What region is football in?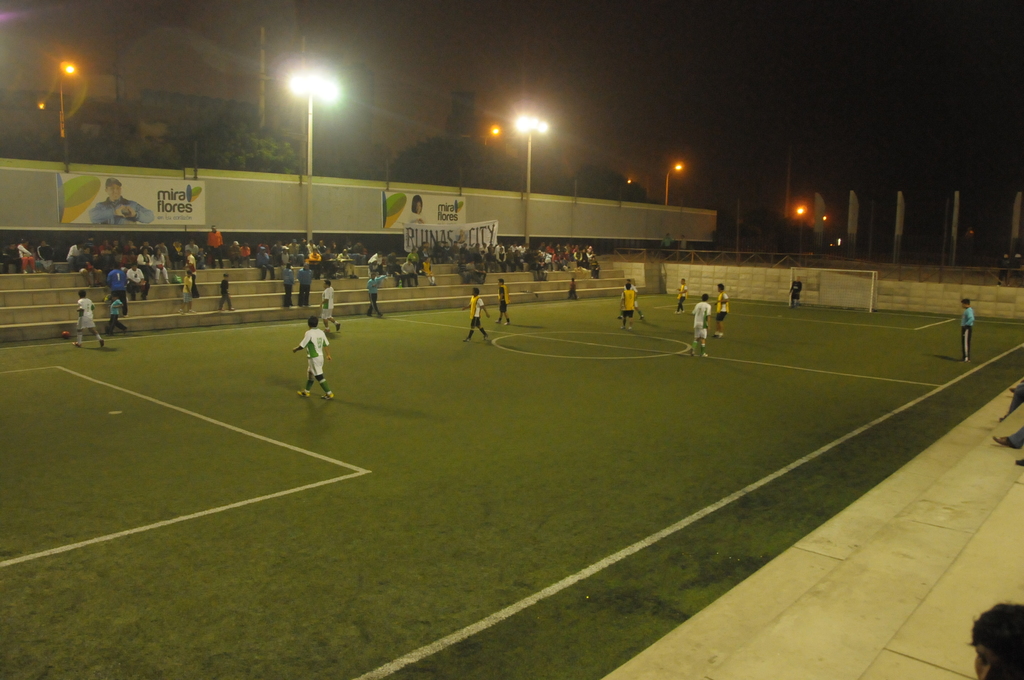
(62, 332, 67, 341).
